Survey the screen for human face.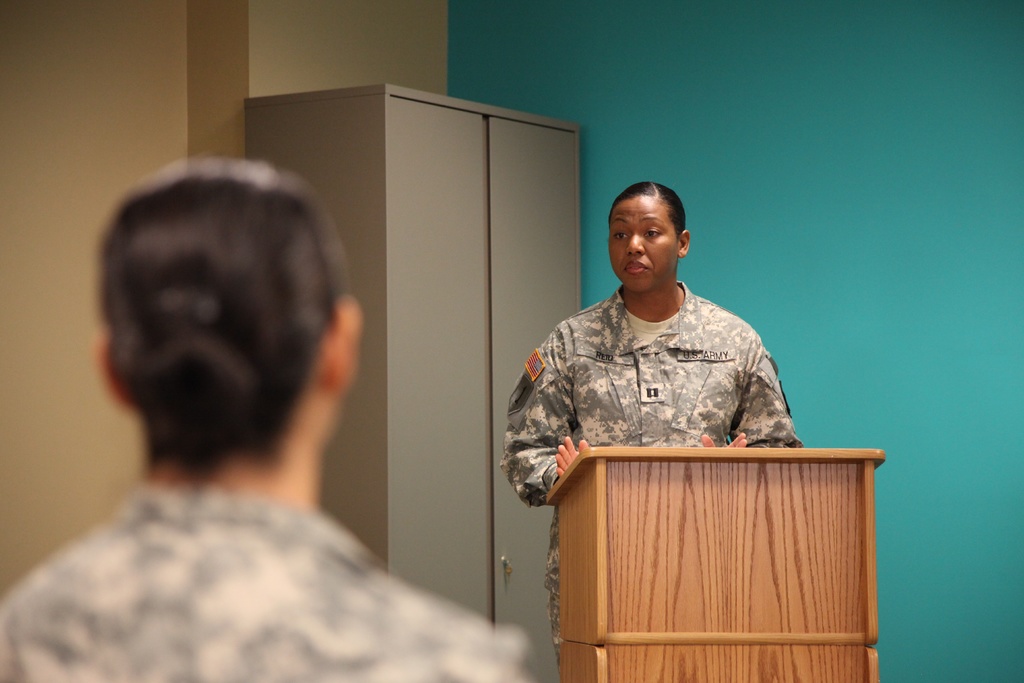
Survey found: Rect(609, 197, 678, 293).
